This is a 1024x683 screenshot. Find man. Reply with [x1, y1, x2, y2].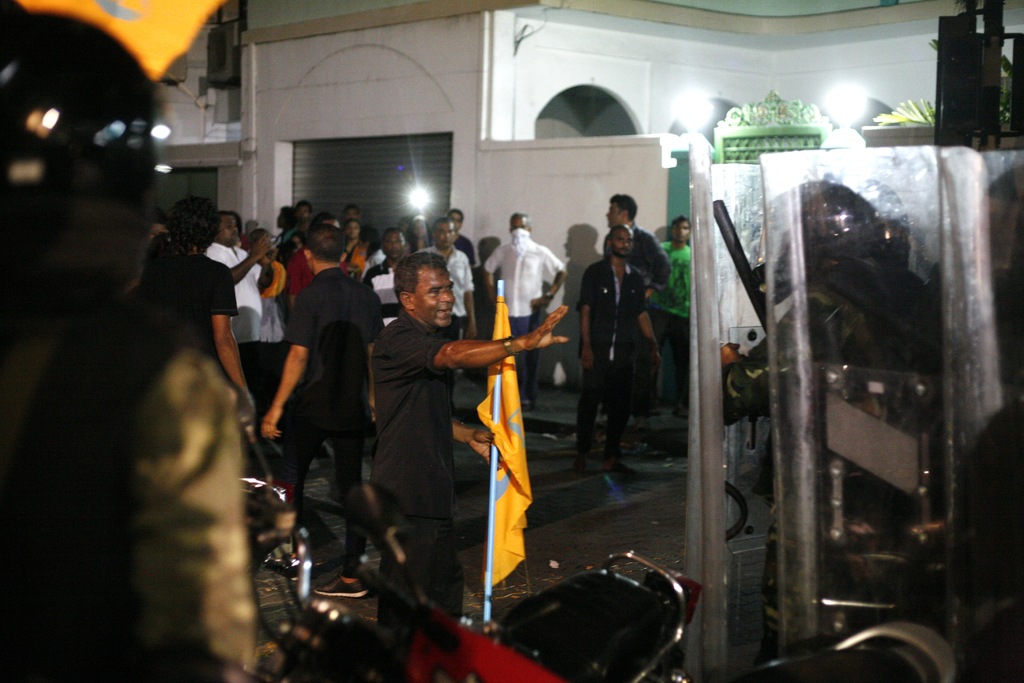
[341, 200, 365, 226].
